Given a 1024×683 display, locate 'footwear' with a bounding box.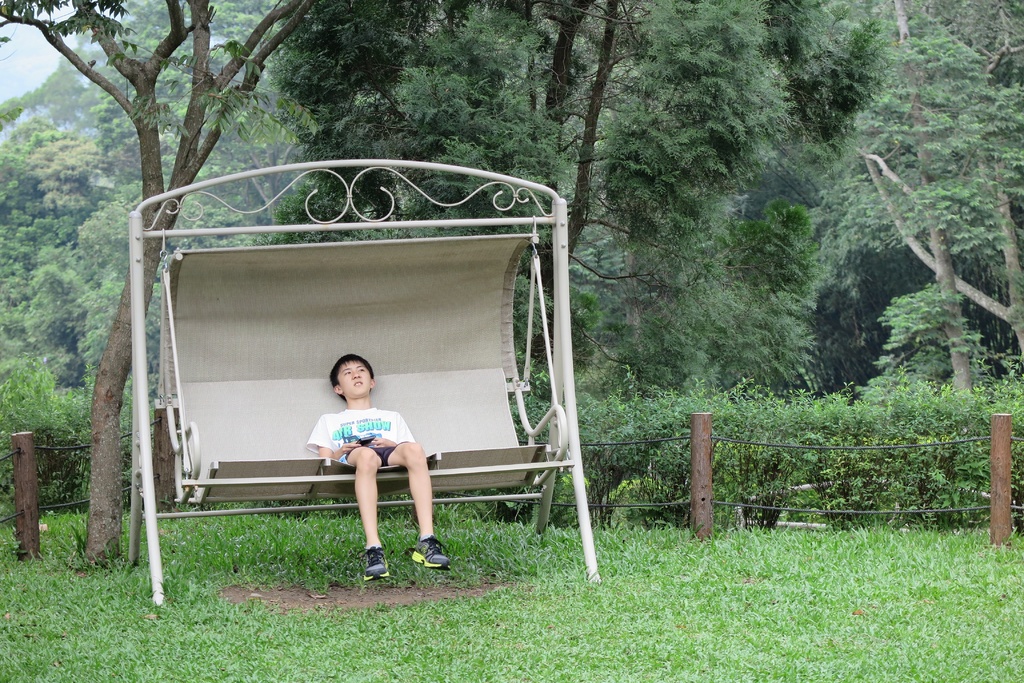
Located: 411/534/449/568.
